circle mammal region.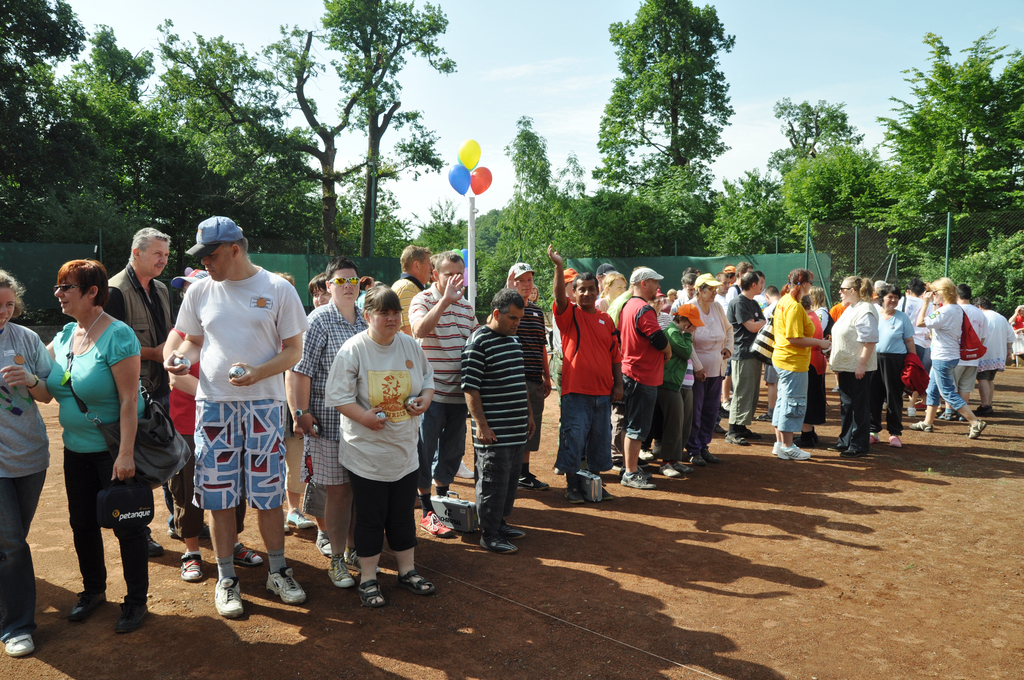
Region: bbox=[0, 266, 58, 654].
